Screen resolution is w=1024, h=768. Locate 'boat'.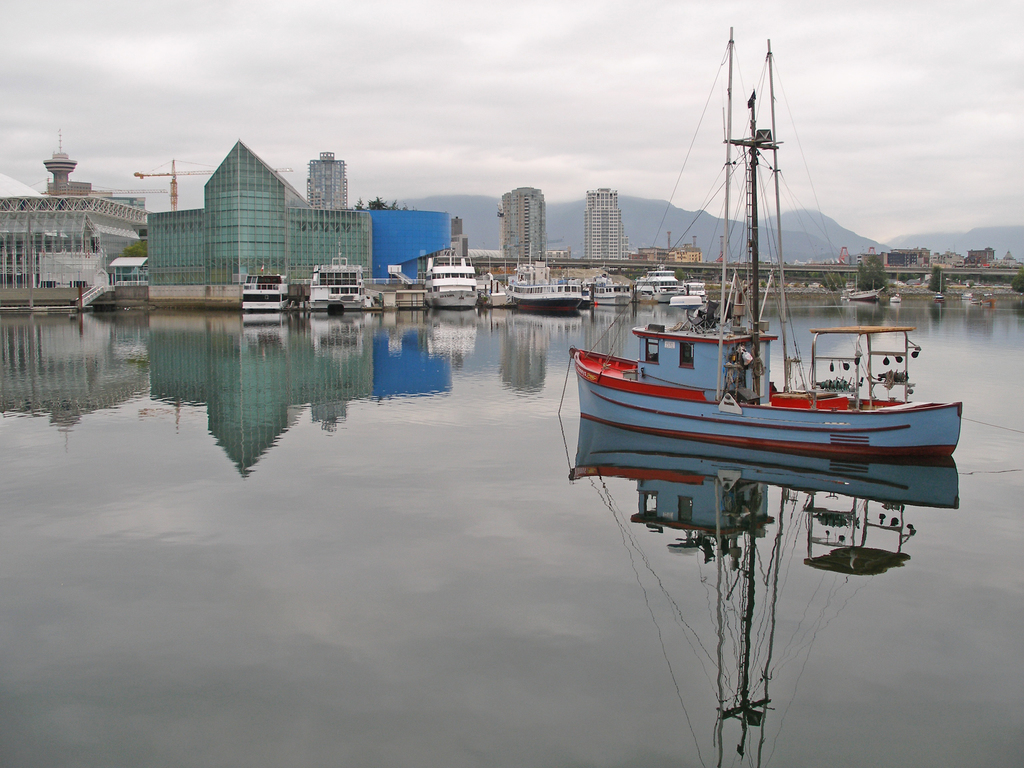
x1=312 y1=256 x2=358 y2=318.
